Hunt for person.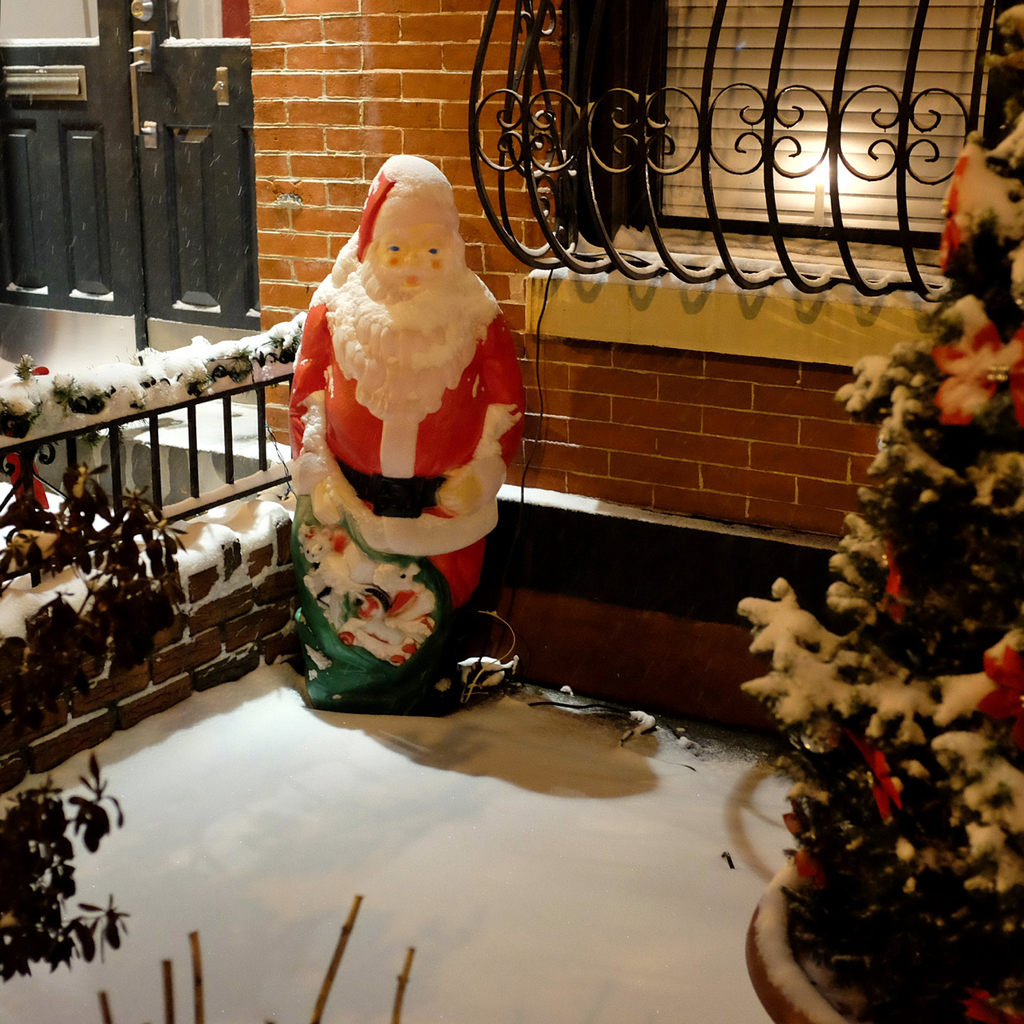
Hunted down at (284, 150, 534, 675).
